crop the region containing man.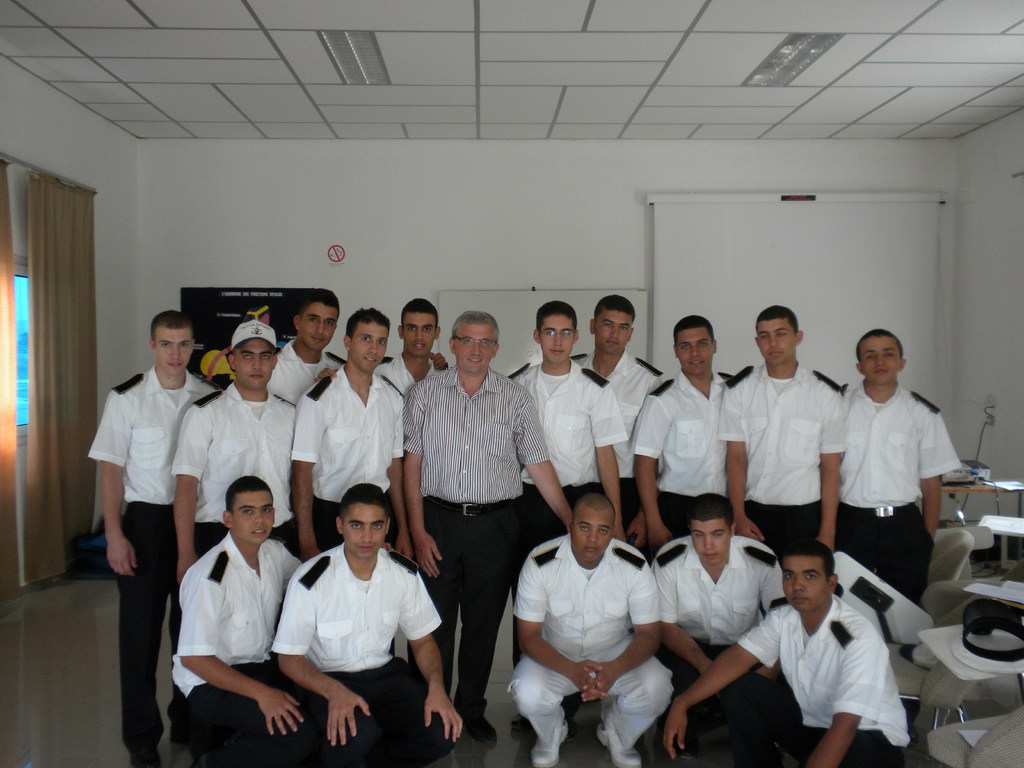
Crop region: 506,488,676,767.
